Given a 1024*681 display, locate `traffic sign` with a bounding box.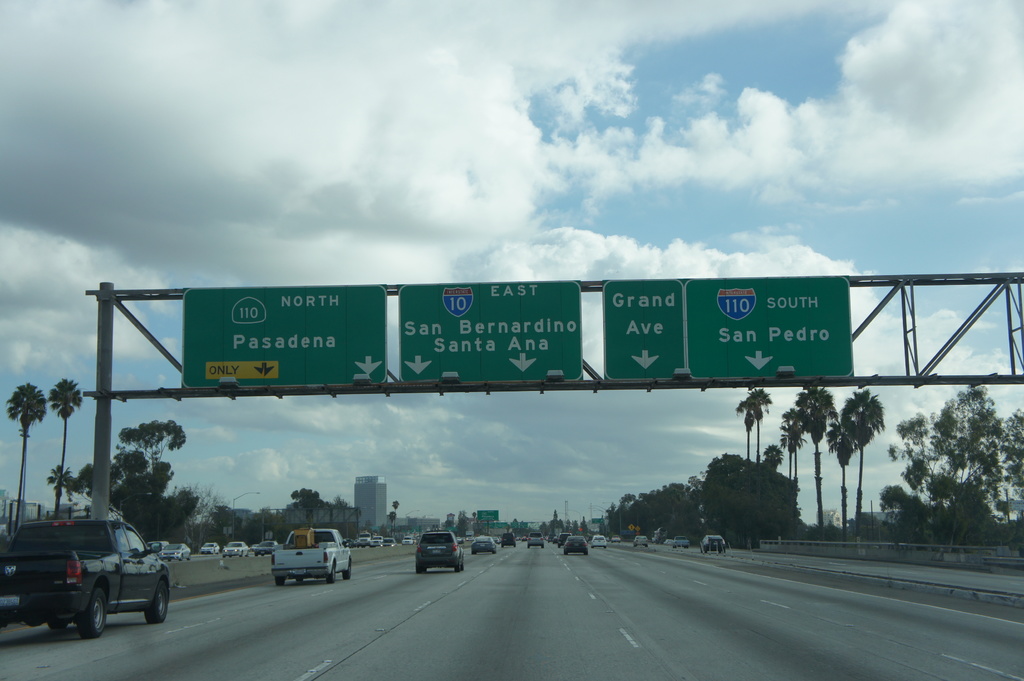
Located: bbox(628, 522, 634, 531).
